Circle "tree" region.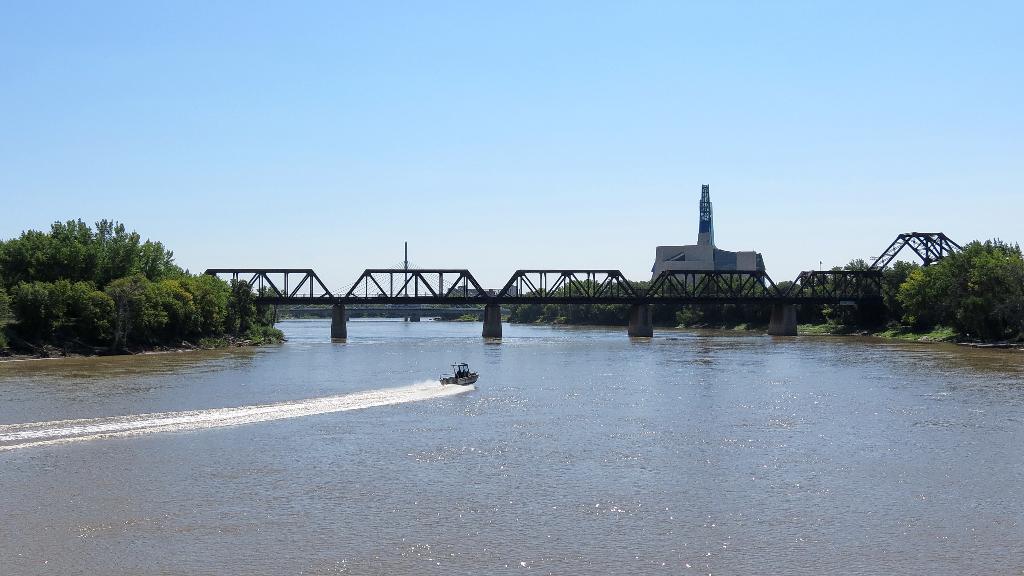
Region: bbox=(223, 277, 283, 341).
